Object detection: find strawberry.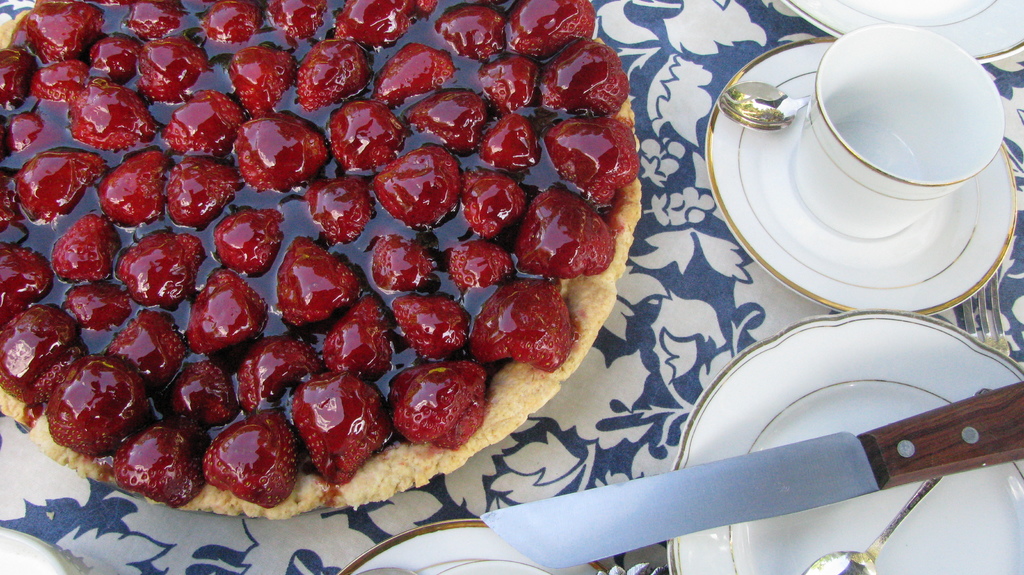
bbox=(228, 44, 293, 115).
